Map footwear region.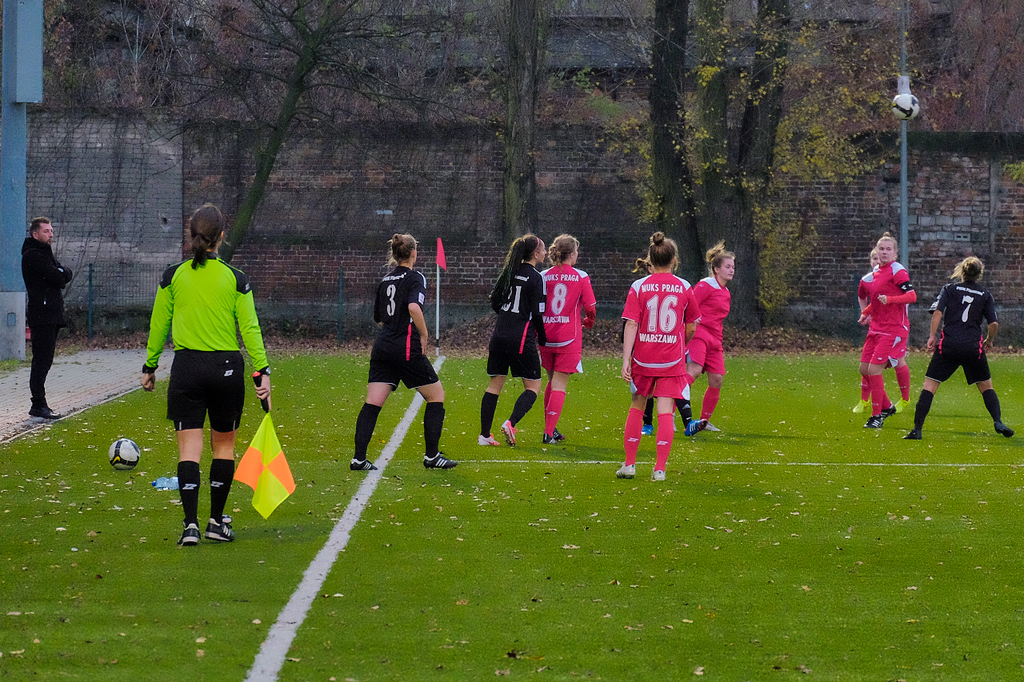
Mapped to region(209, 518, 231, 543).
